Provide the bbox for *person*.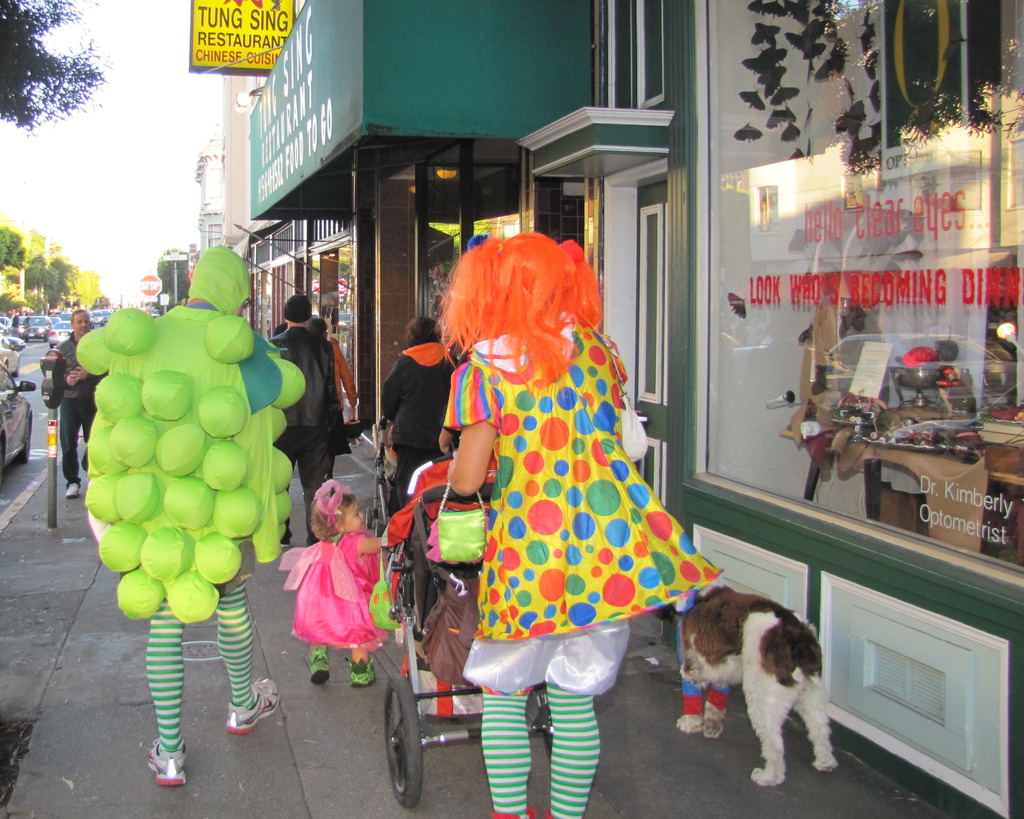
x1=265, y1=287, x2=335, y2=549.
